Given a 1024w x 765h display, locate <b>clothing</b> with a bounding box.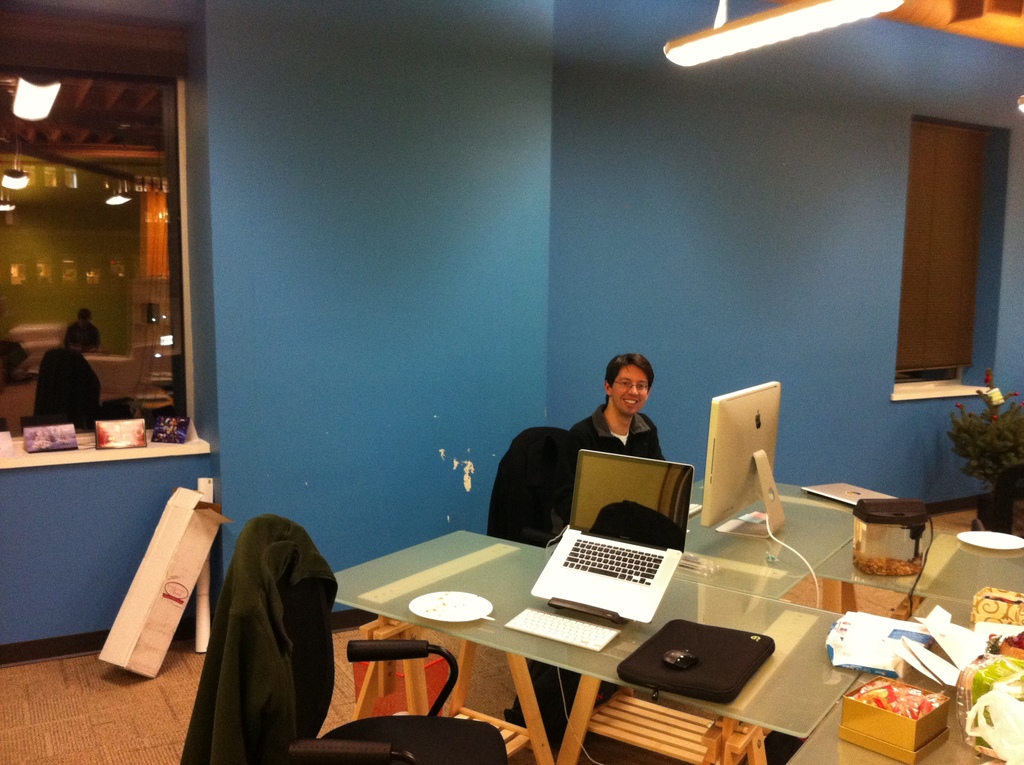
Located: pyautogui.locateOnScreen(553, 402, 665, 522).
